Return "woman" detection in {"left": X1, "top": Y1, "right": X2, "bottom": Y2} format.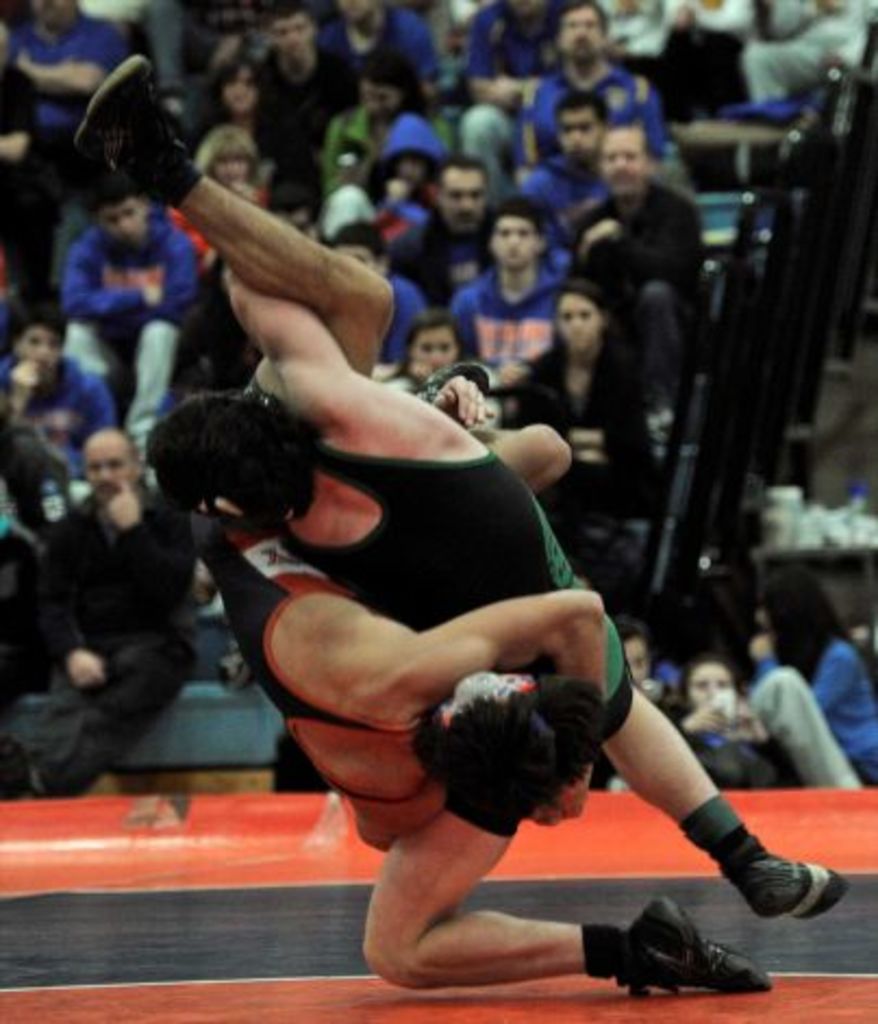
{"left": 517, "top": 278, "right": 641, "bottom": 535}.
